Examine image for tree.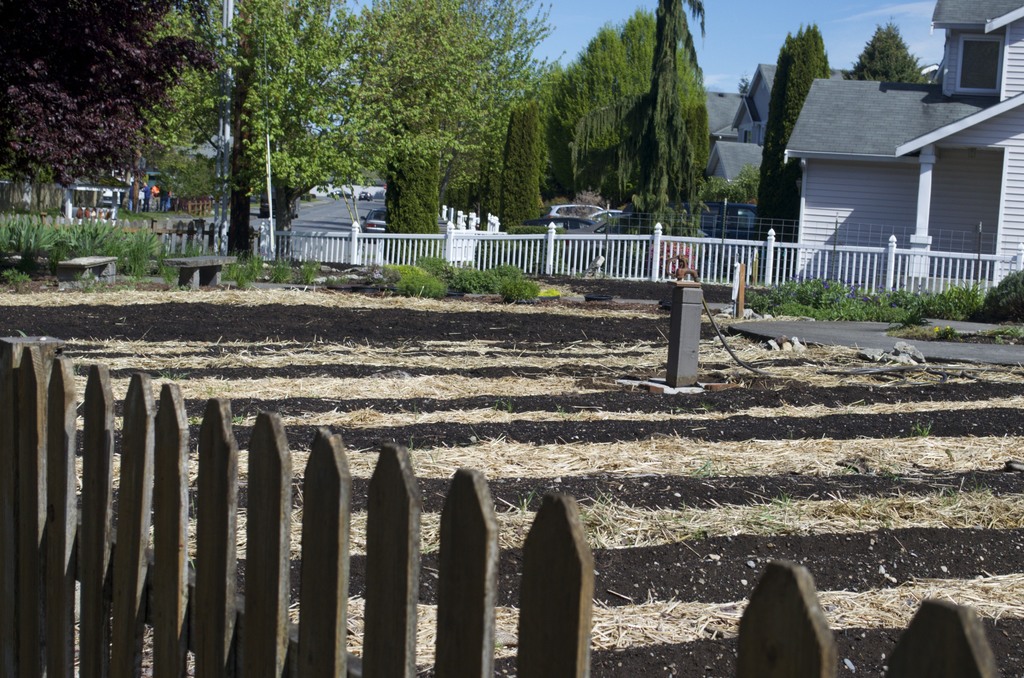
Examination result: (left=383, top=126, right=449, bottom=244).
